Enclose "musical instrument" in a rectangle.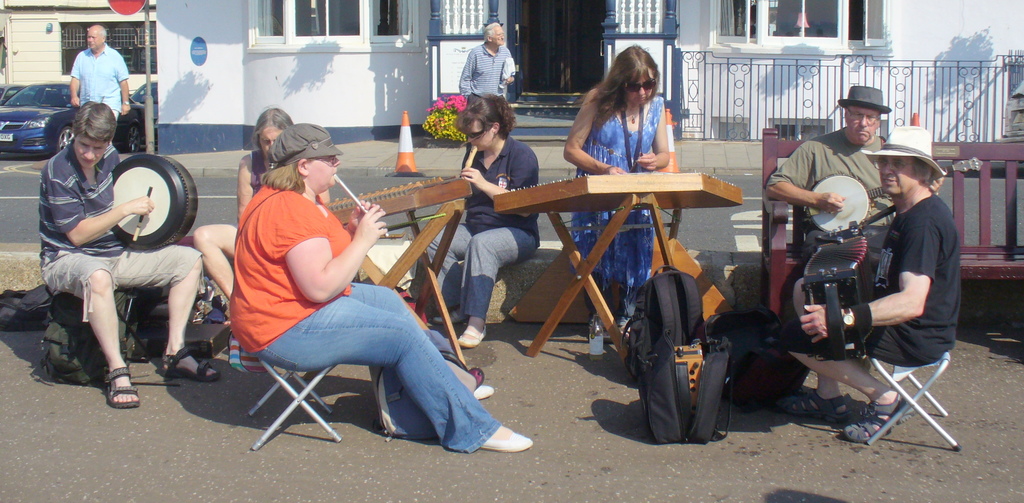
x1=112 y1=153 x2=206 y2=251.
